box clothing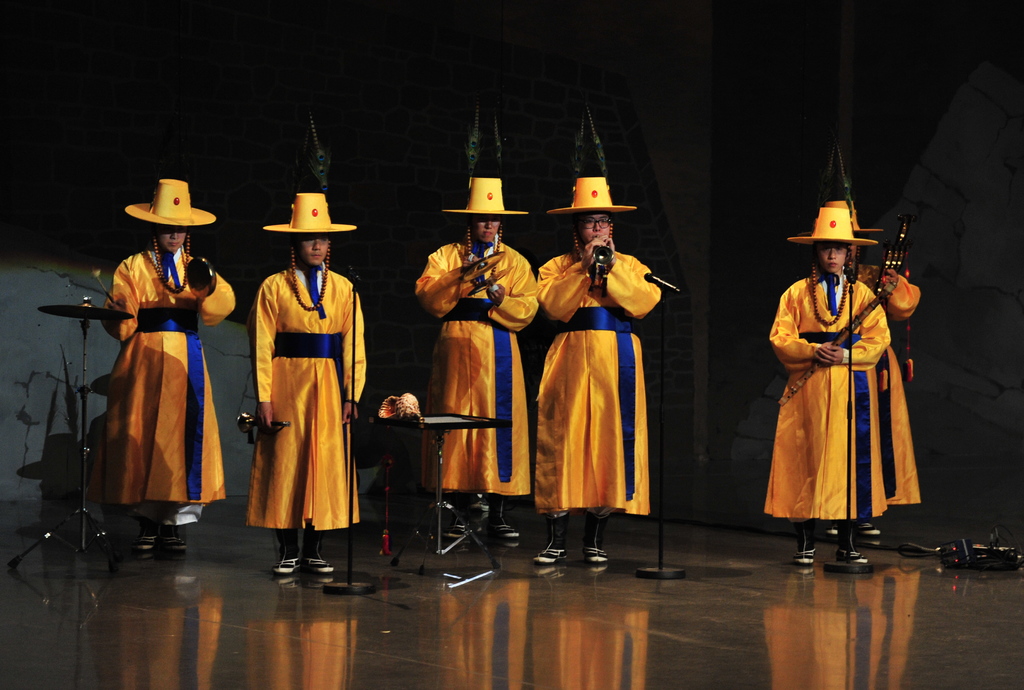
<box>413,240,540,497</box>
